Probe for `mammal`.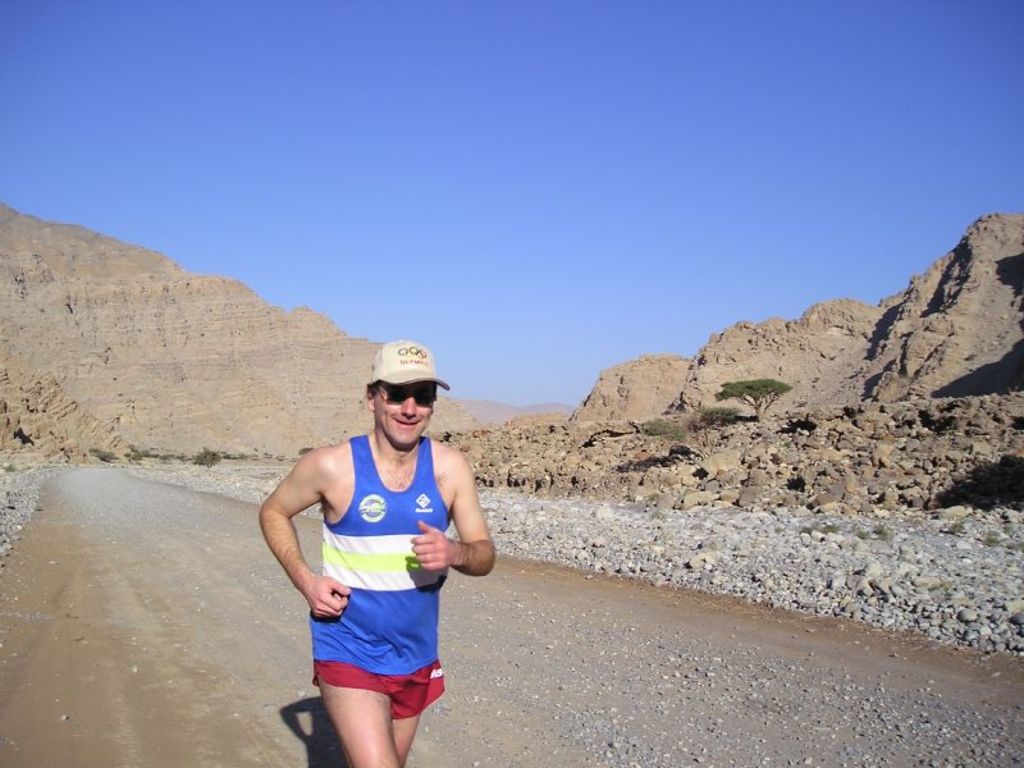
Probe result: BBox(241, 366, 477, 732).
